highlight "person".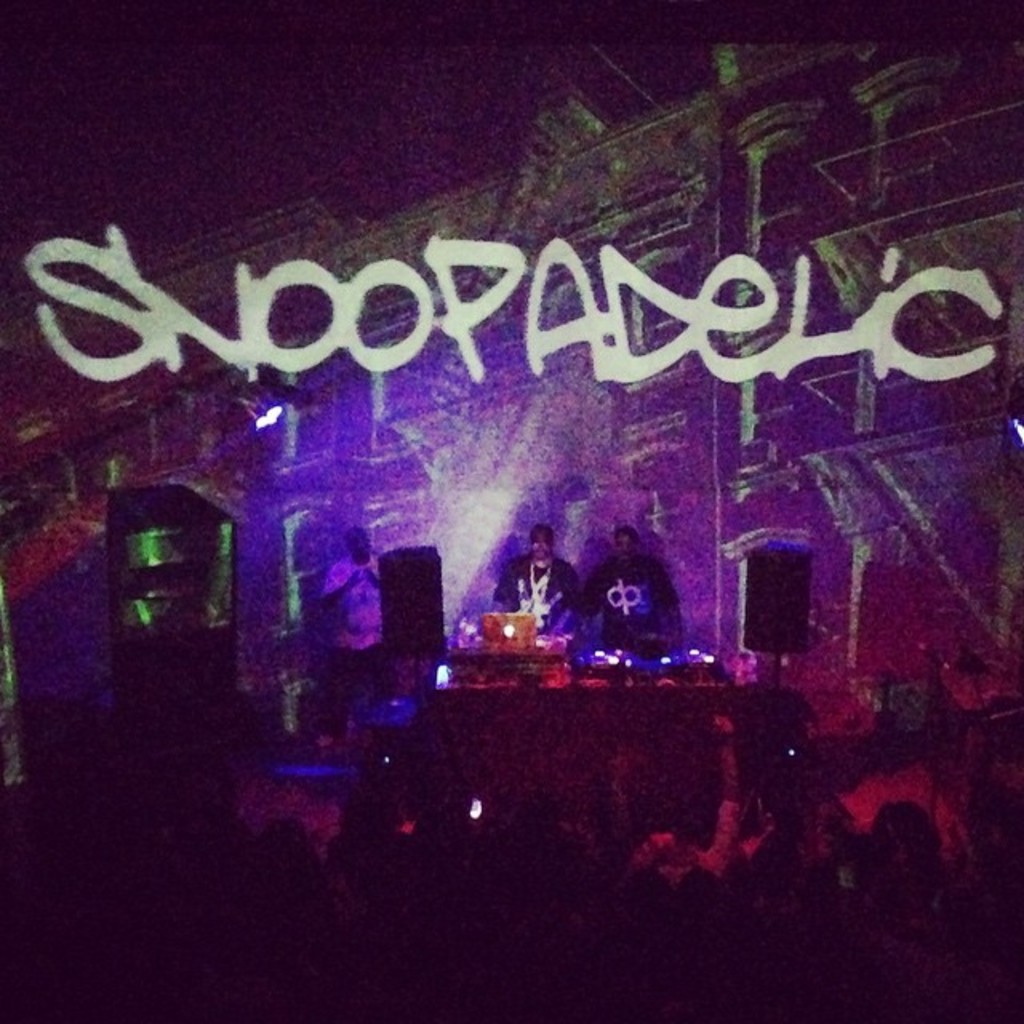
Highlighted region: [501,520,579,670].
